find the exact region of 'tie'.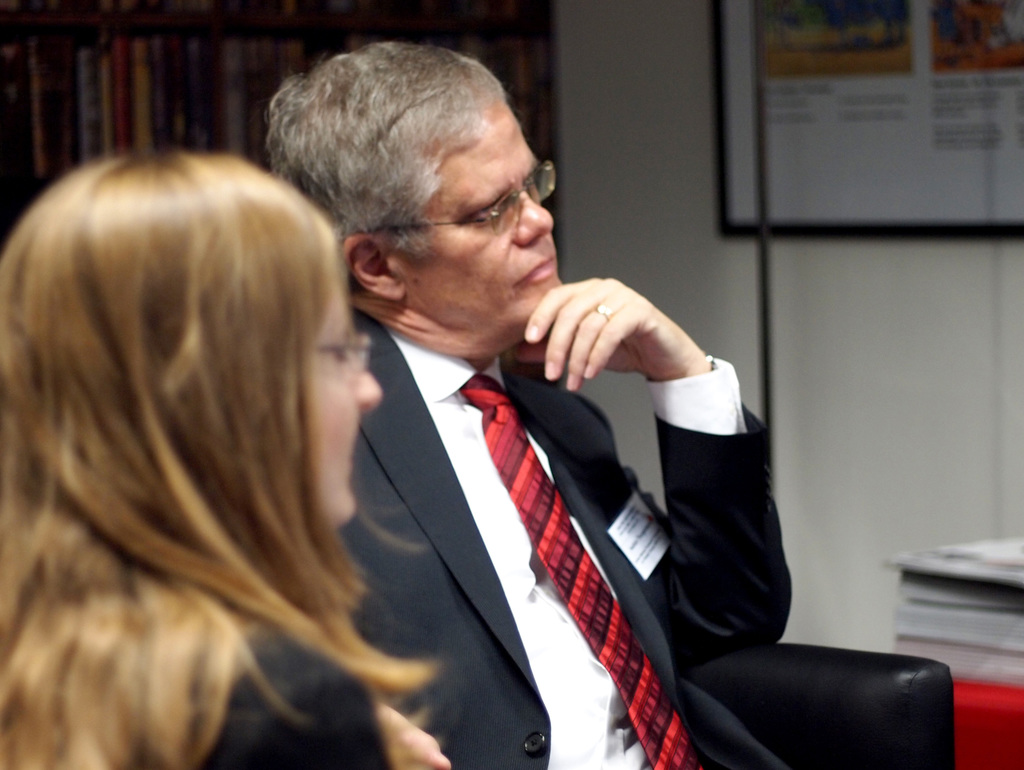
Exact region: (left=461, top=369, right=701, bottom=769).
